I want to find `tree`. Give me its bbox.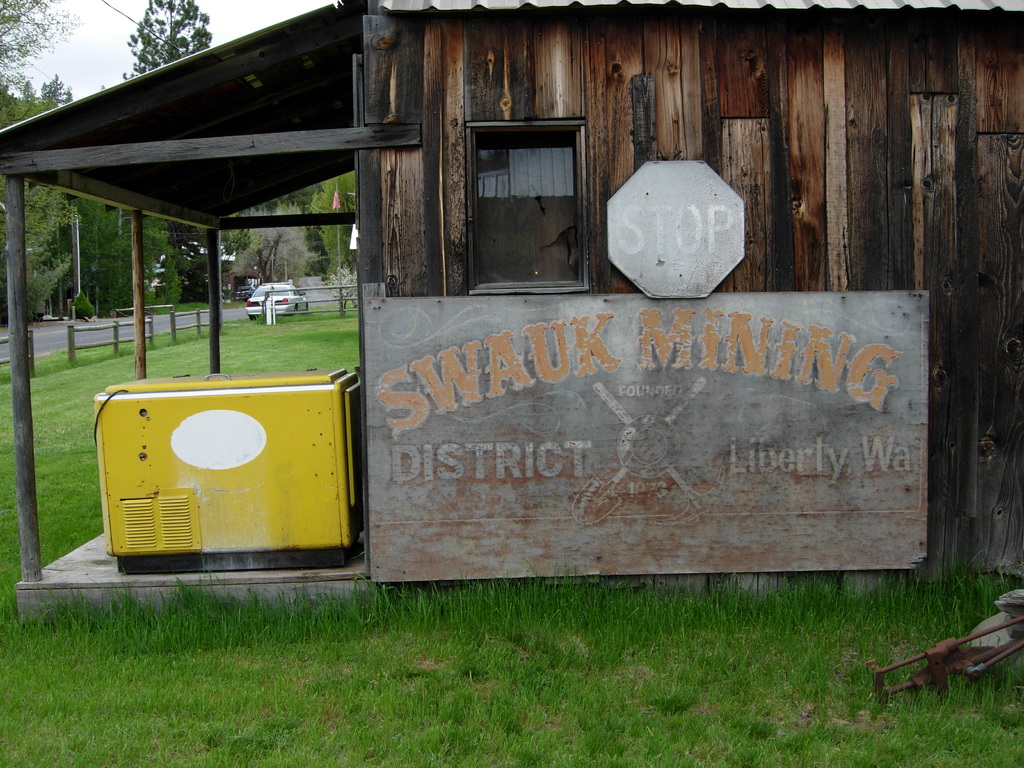
<box>300,168,353,294</box>.
